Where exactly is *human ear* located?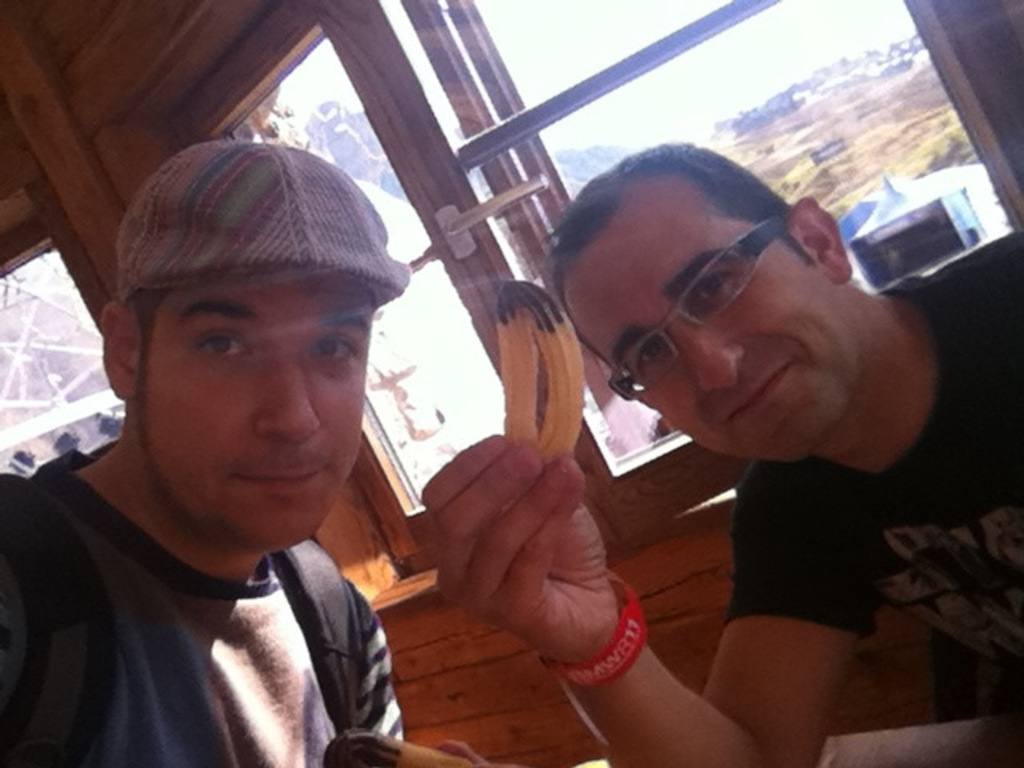
Its bounding box is Rect(106, 294, 144, 400).
